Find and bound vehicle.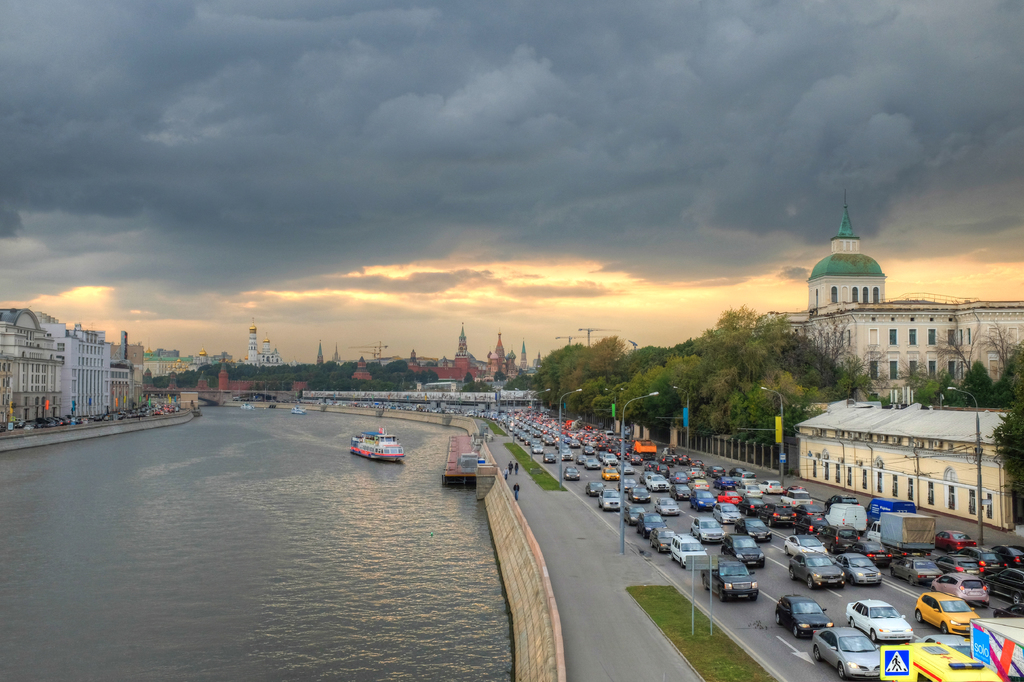
Bound: BBox(1000, 544, 1023, 567).
